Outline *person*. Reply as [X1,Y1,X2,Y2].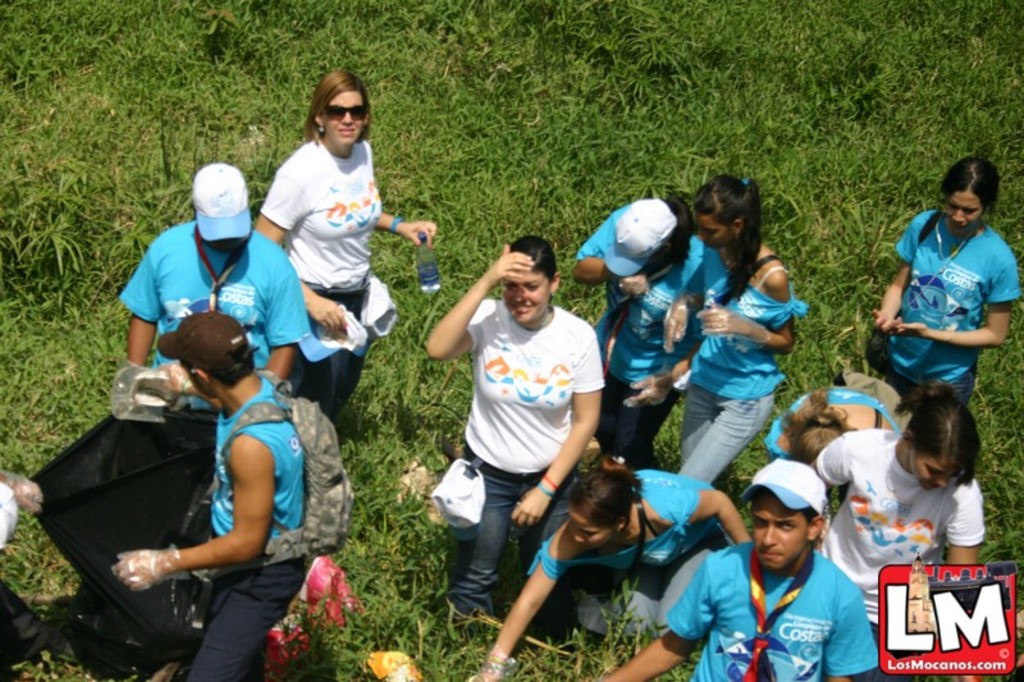
[874,154,1019,407].
